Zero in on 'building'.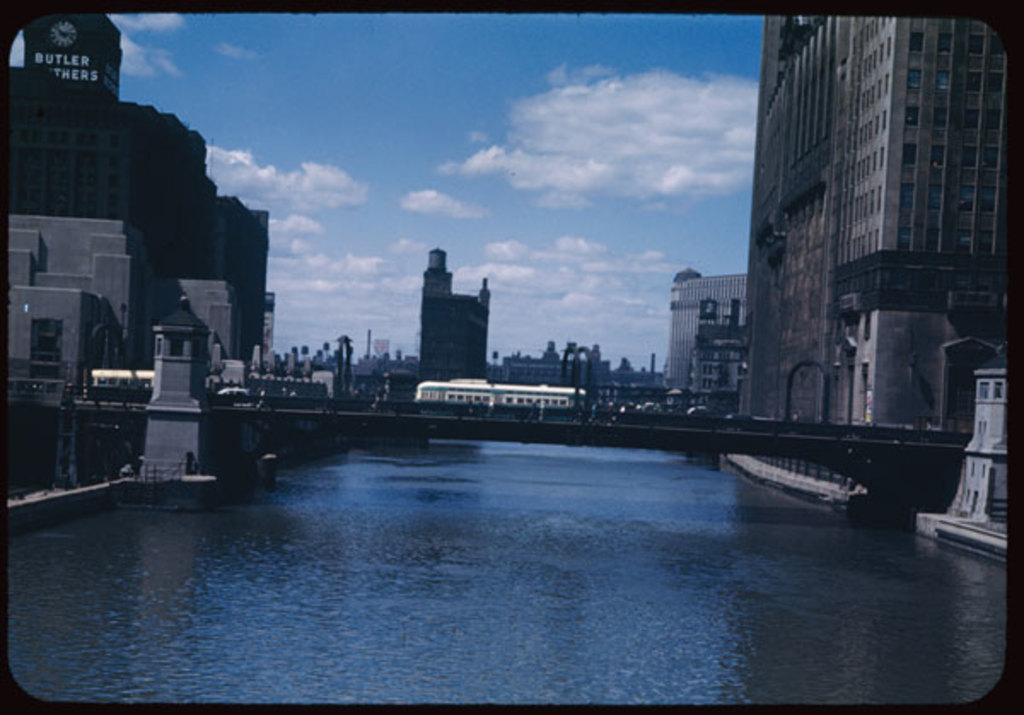
Zeroed in: 7,7,271,357.
